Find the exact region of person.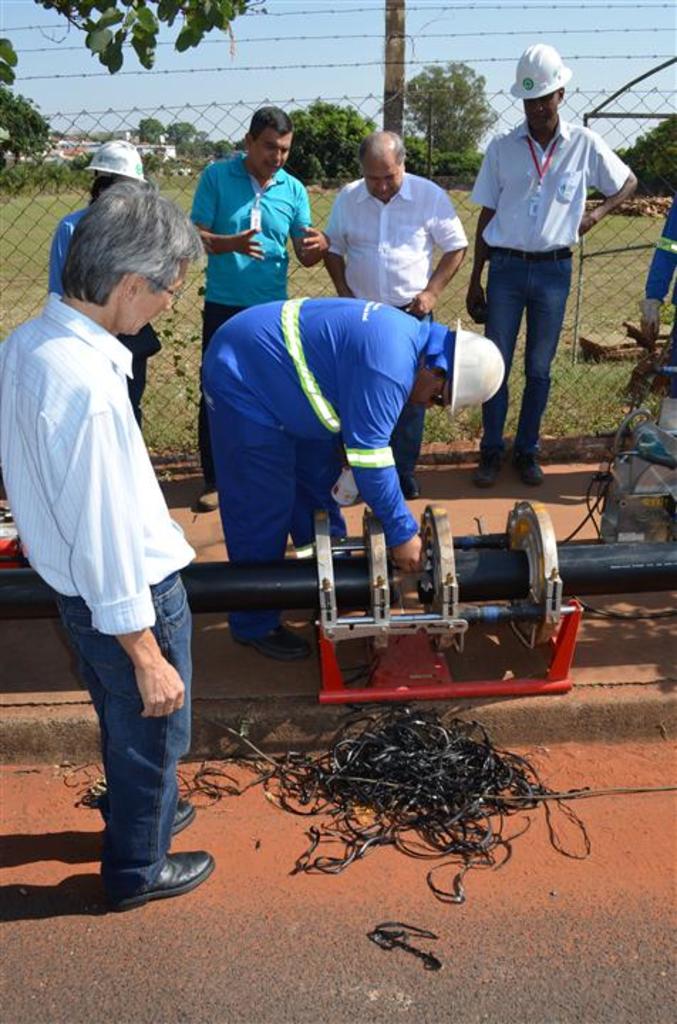
Exact region: {"x1": 319, "y1": 129, "x2": 472, "y2": 503}.
